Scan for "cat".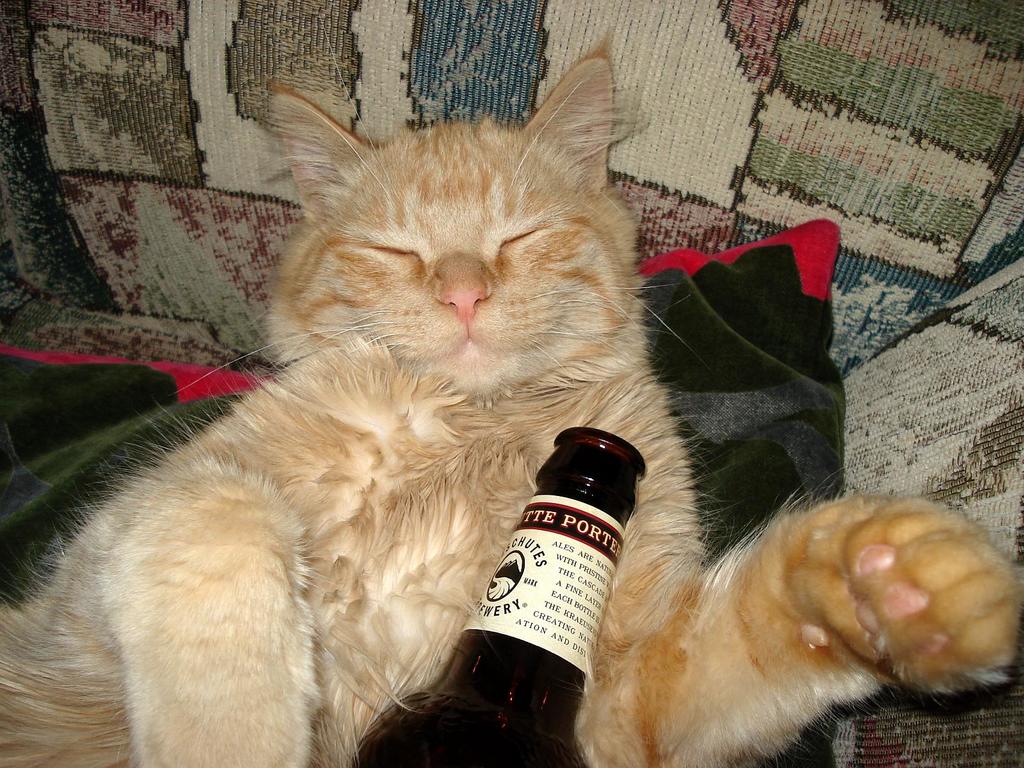
Scan result: [0,28,1023,767].
